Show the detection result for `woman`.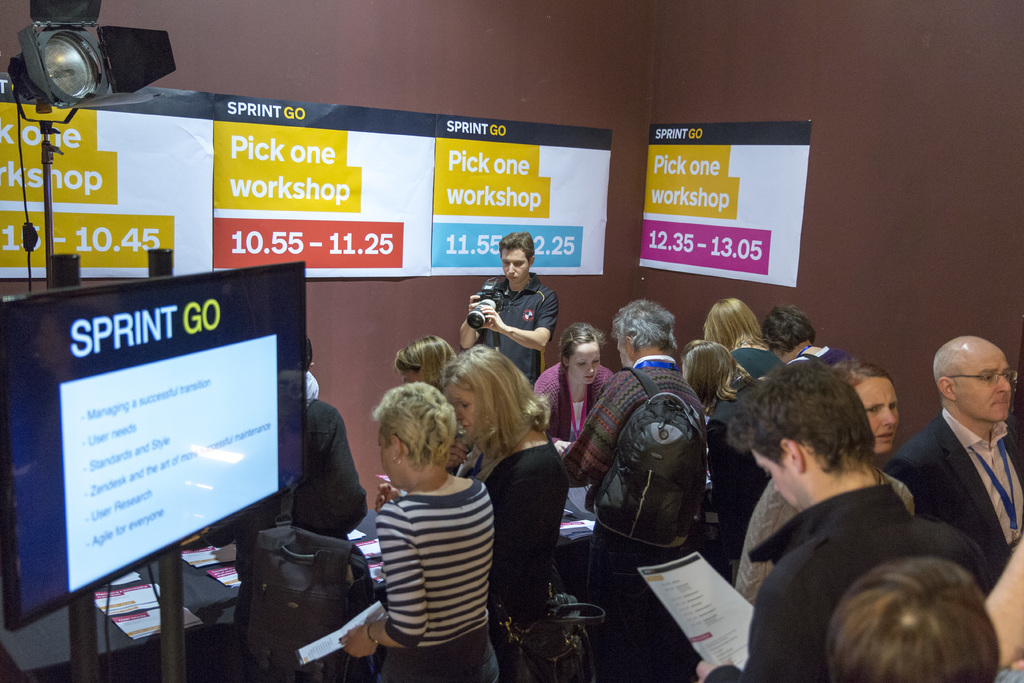
676 332 772 566.
